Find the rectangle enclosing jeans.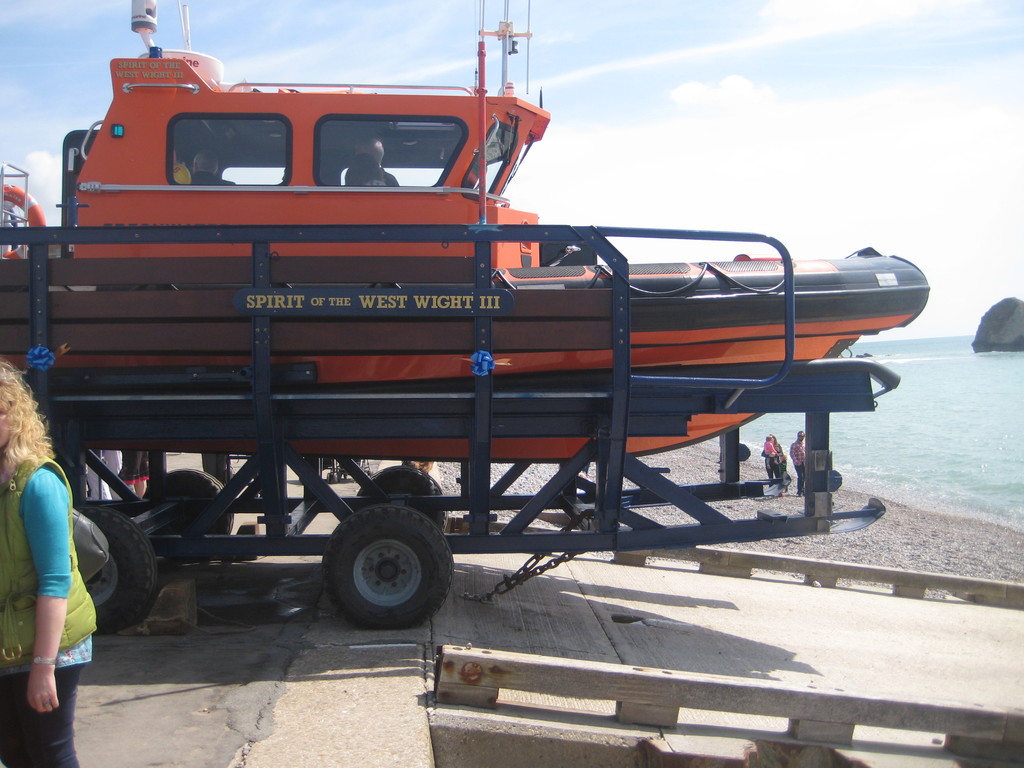
box=[764, 458, 777, 484].
